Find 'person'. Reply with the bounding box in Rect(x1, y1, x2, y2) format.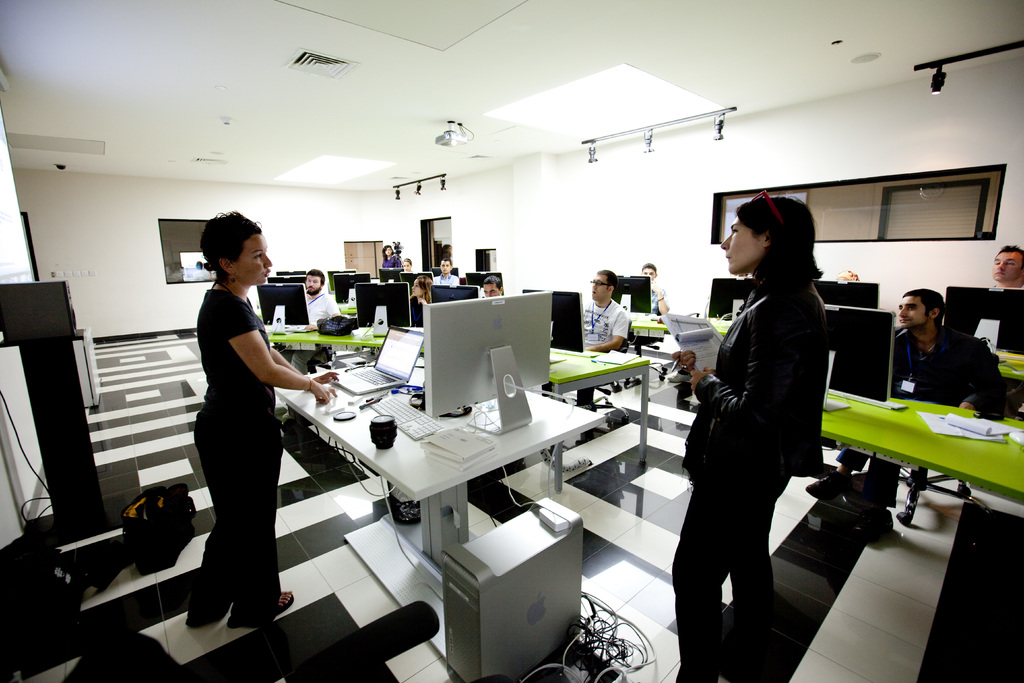
Rect(981, 241, 1023, 290).
